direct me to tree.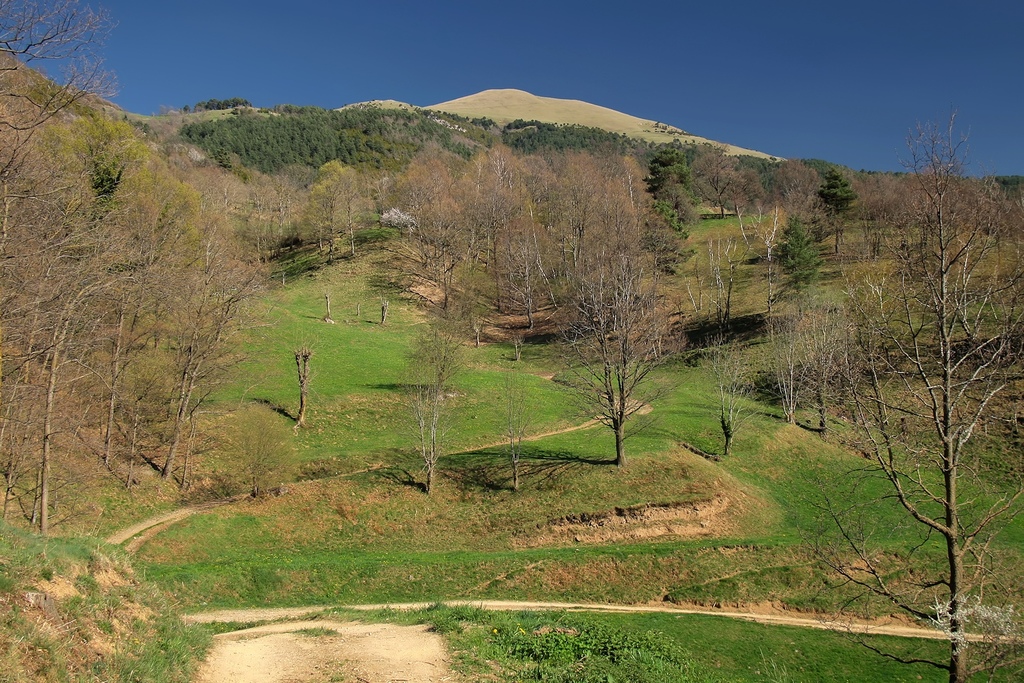
Direction: pyautogui.locateOnScreen(799, 104, 1009, 604).
